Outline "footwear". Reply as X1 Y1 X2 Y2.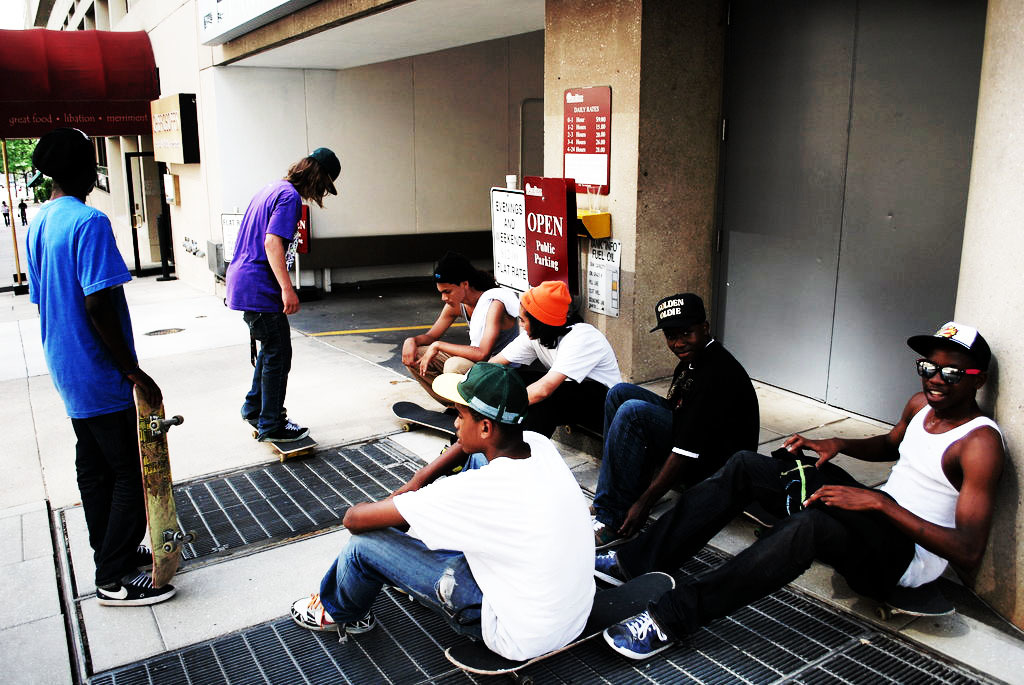
591 513 621 537.
